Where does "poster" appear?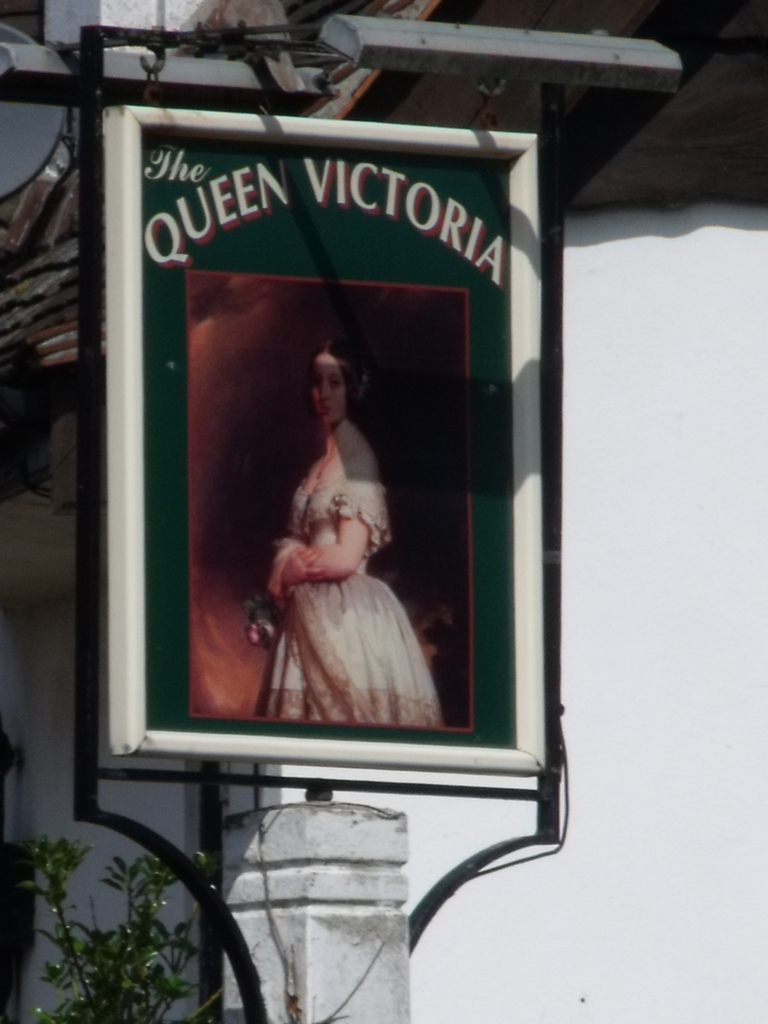
Appears at l=141, t=152, r=512, b=748.
